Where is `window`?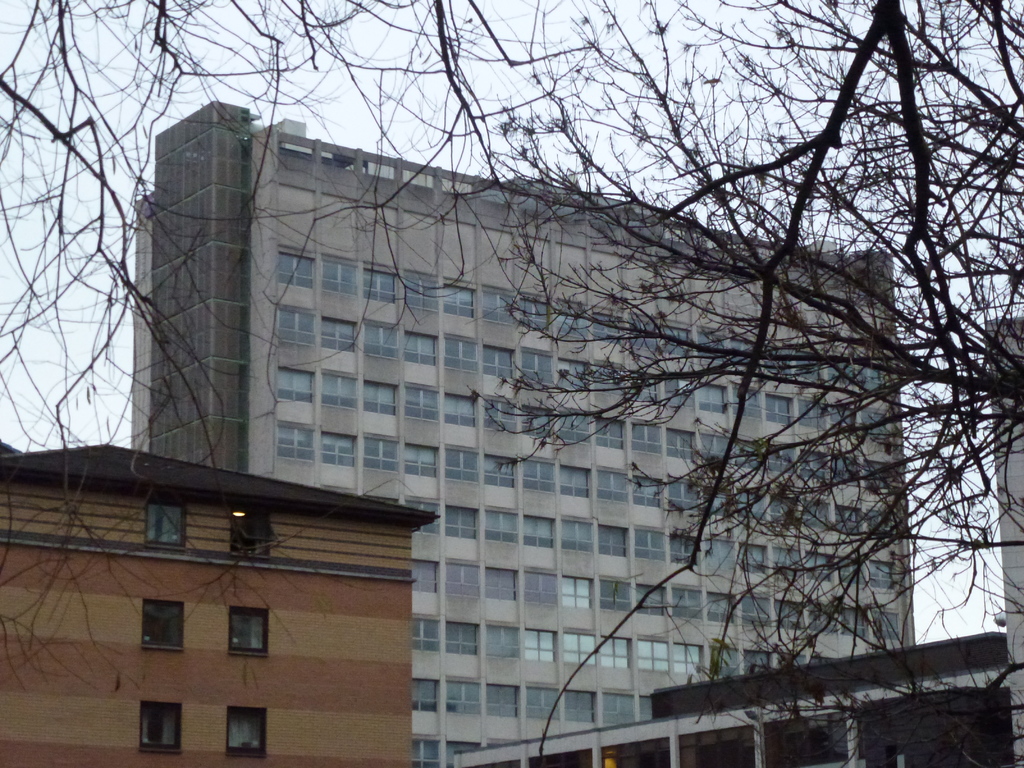
[x1=414, y1=502, x2=451, y2=534].
